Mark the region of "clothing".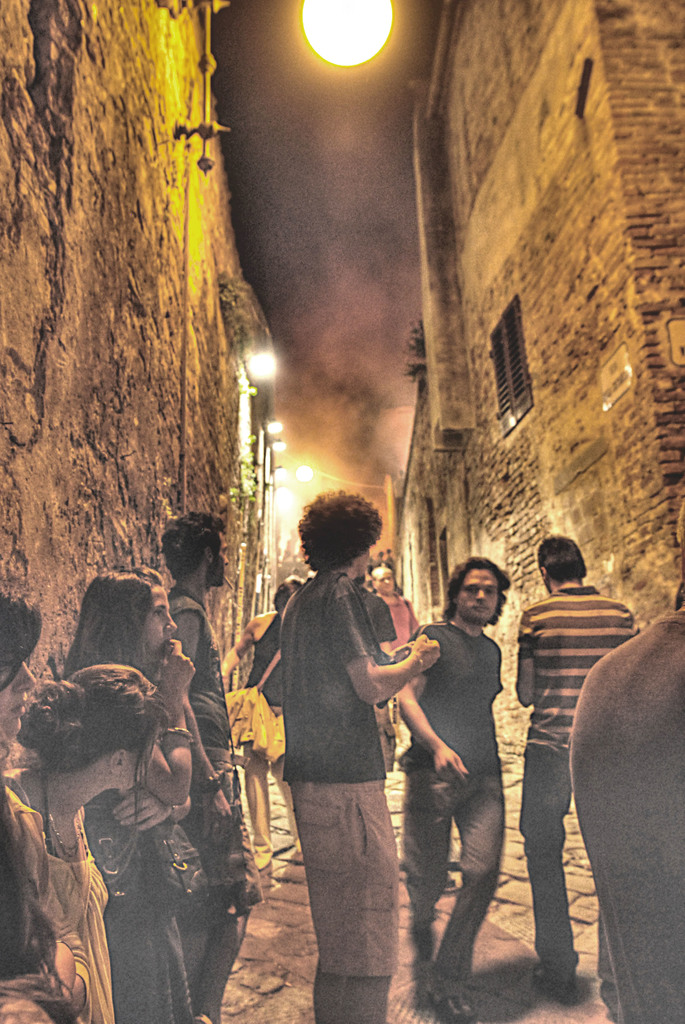
Region: (0,769,123,1023).
